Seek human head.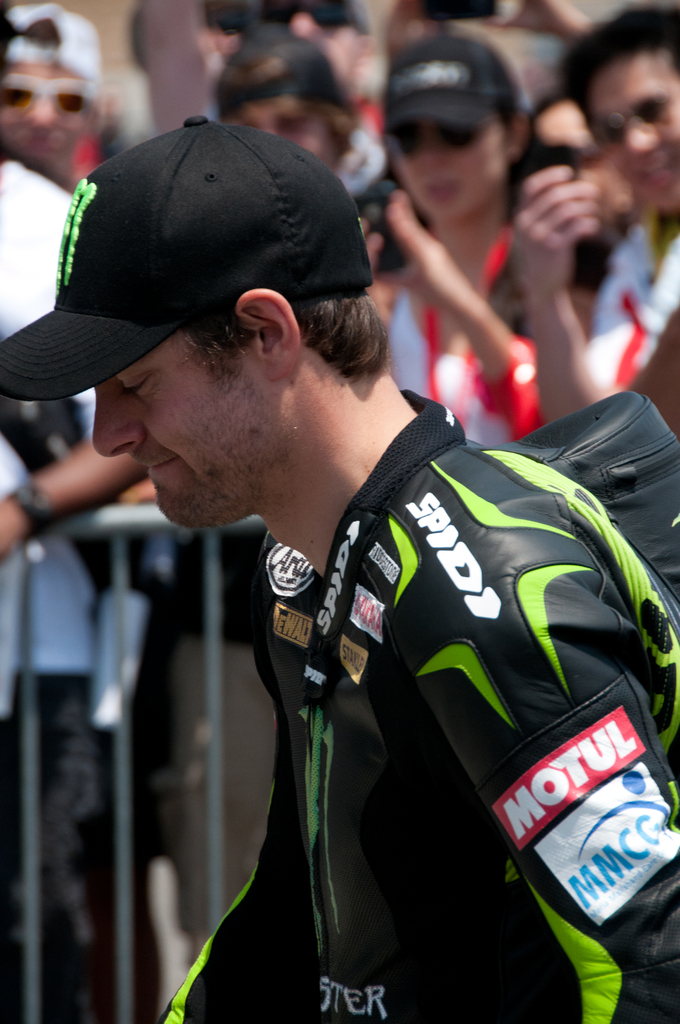
528,99,600,180.
